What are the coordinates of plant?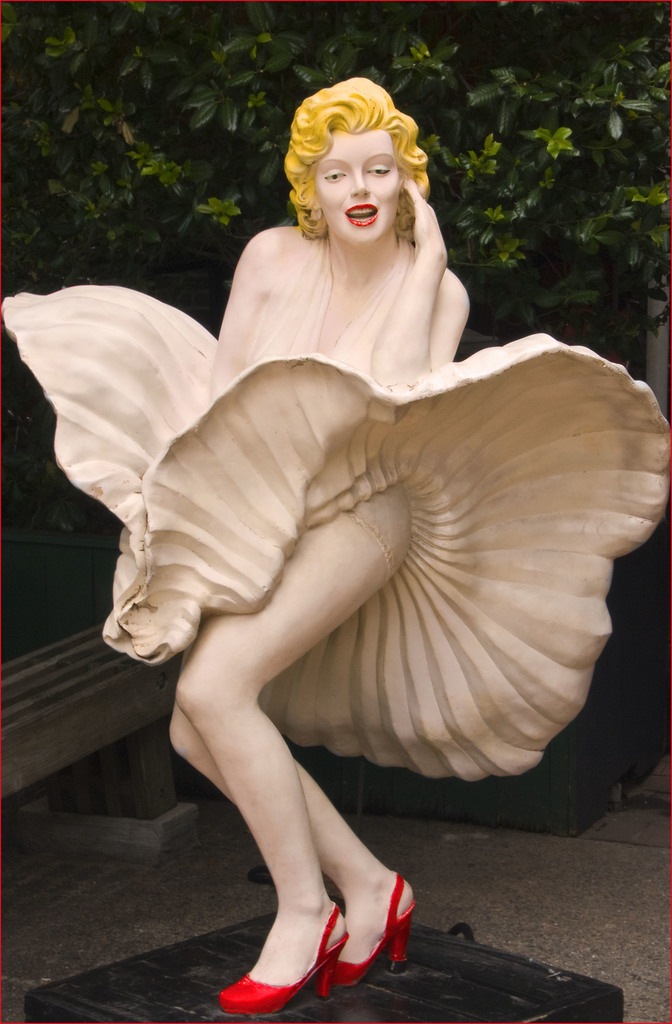
[x1=0, y1=0, x2=671, y2=378].
